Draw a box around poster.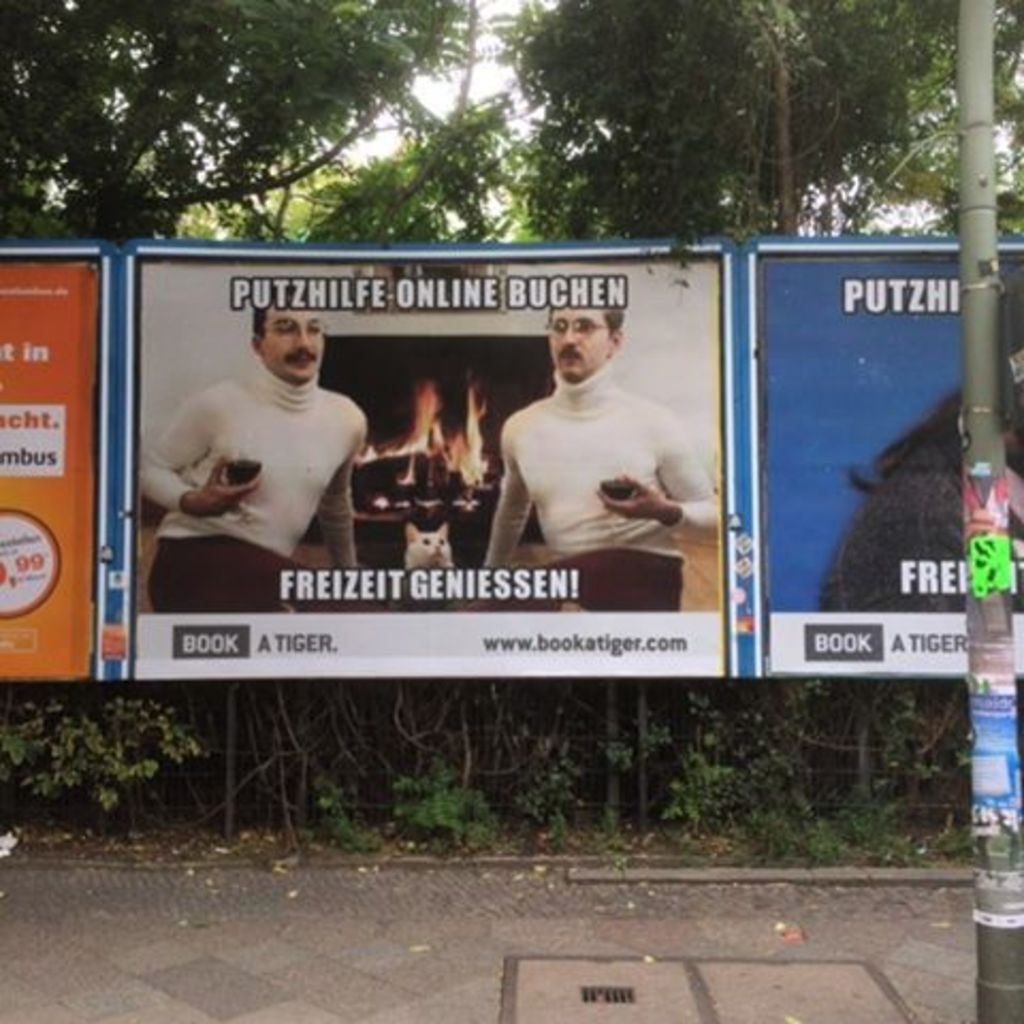
768, 256, 1022, 676.
